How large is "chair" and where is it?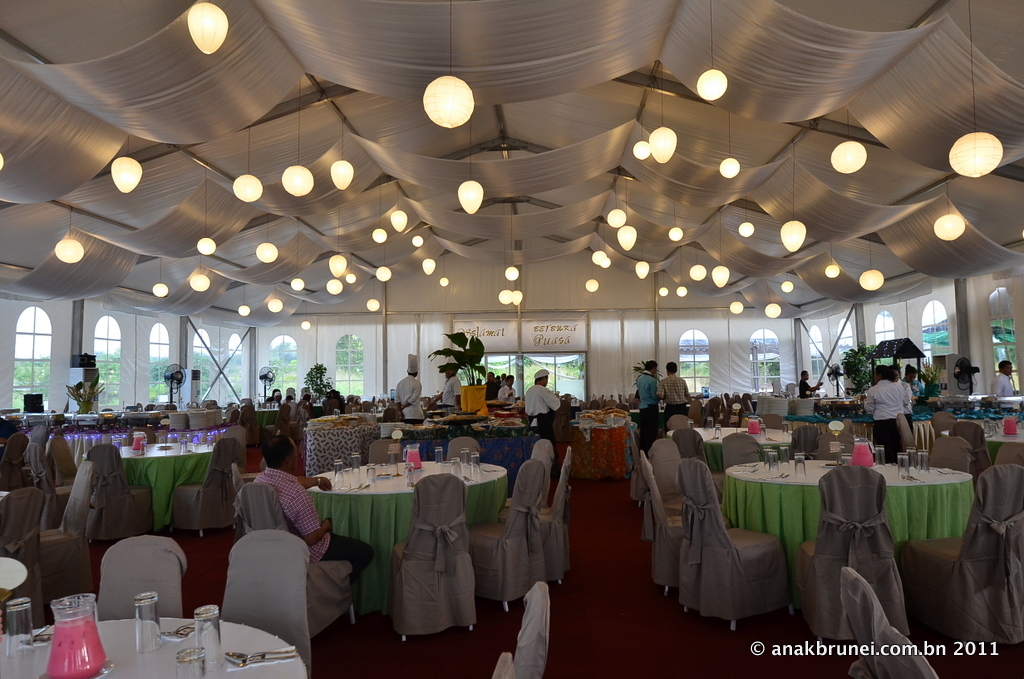
Bounding box: 951,419,993,473.
